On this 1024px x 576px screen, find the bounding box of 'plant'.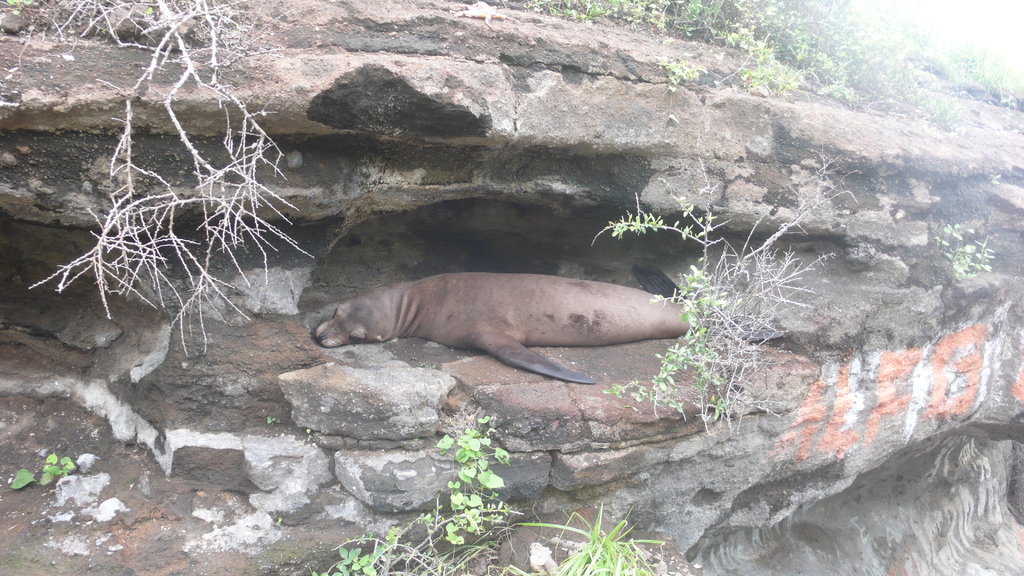
Bounding box: bbox=[307, 409, 524, 575].
